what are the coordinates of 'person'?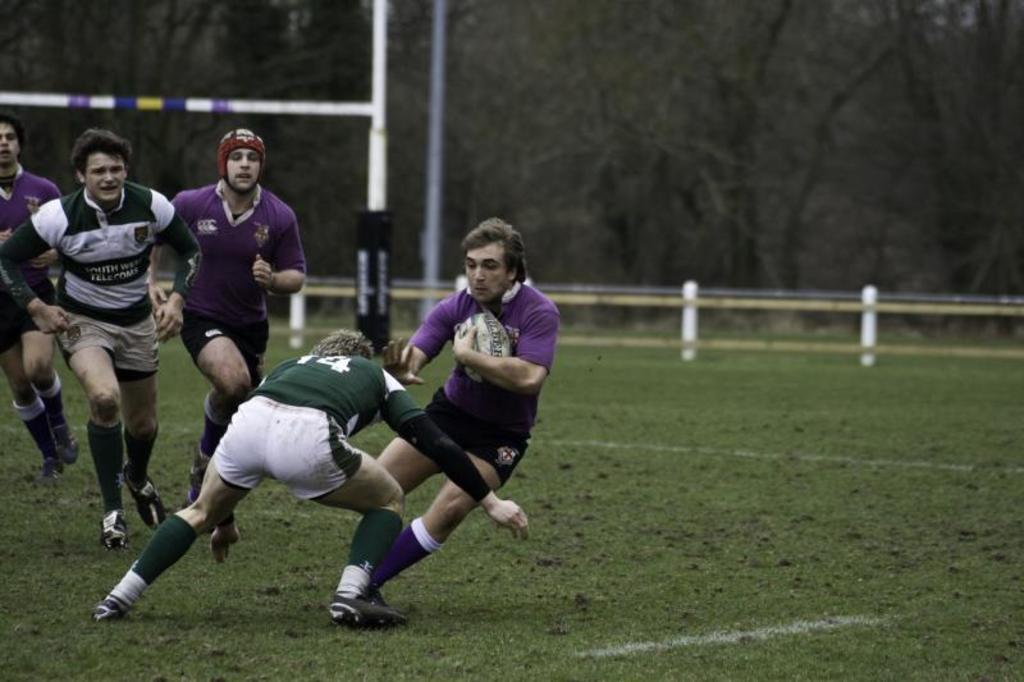
(151, 131, 307, 493).
